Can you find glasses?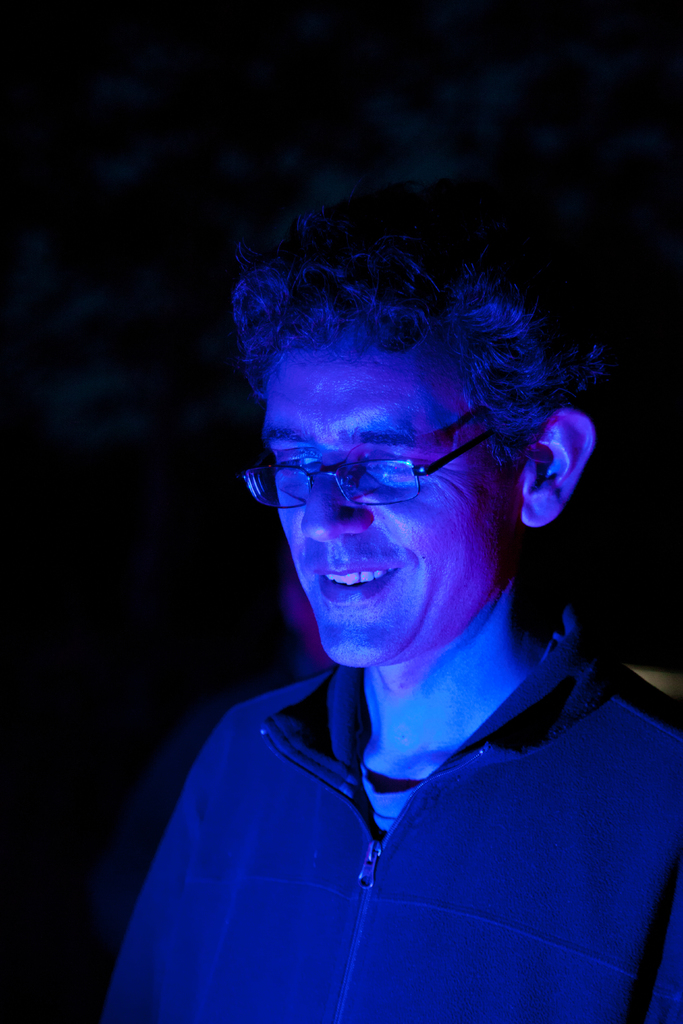
Yes, bounding box: <box>245,422,518,515</box>.
